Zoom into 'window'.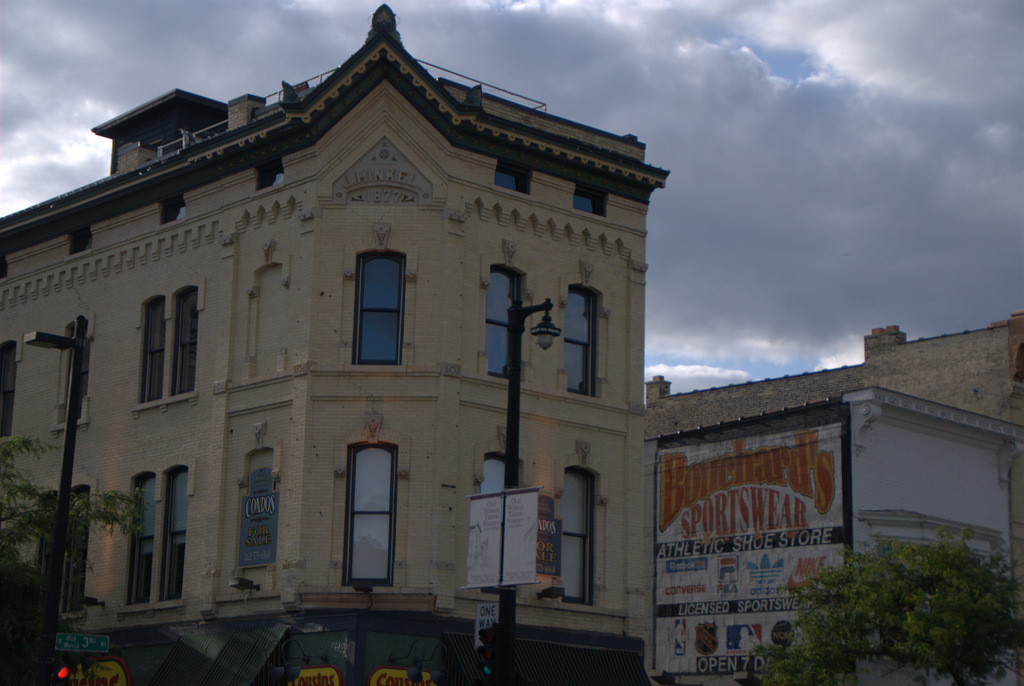
Zoom target: 561 290 602 397.
